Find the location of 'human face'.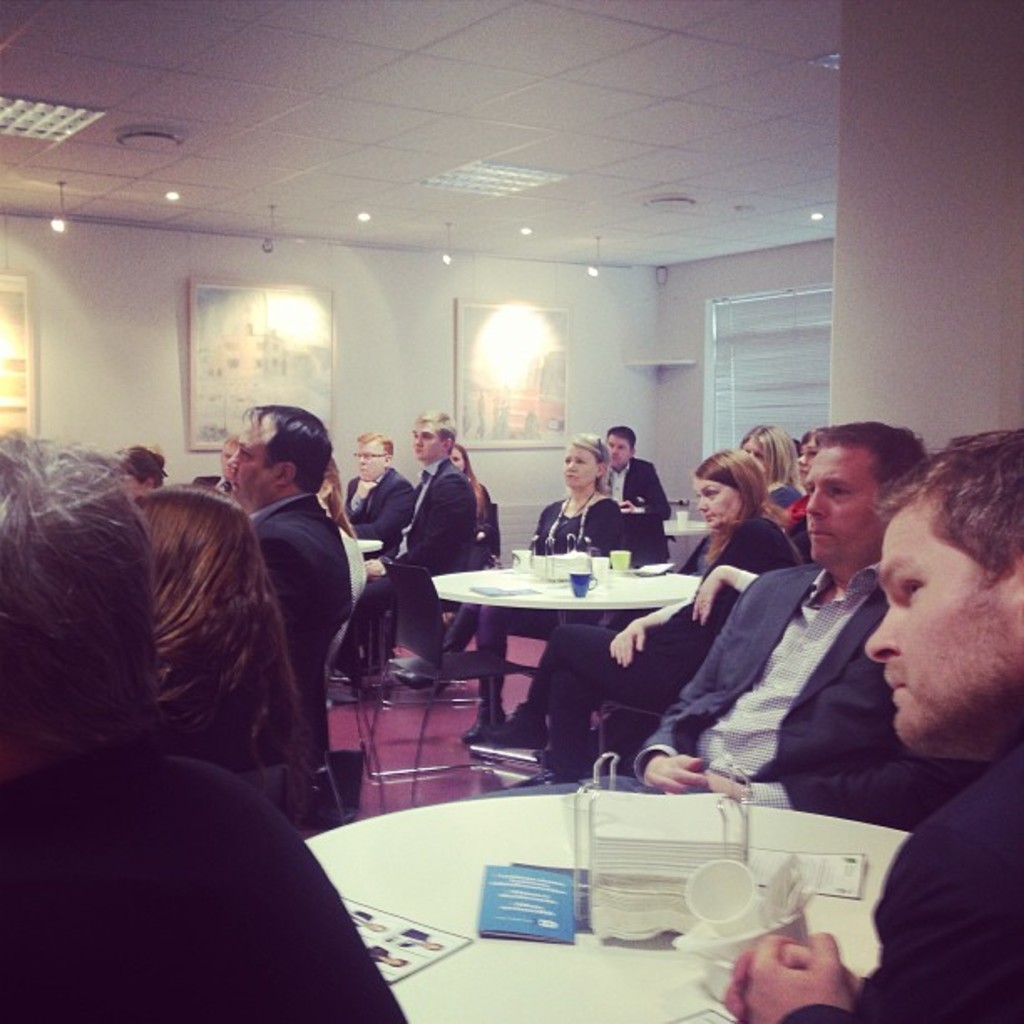
Location: 415 423 442 463.
